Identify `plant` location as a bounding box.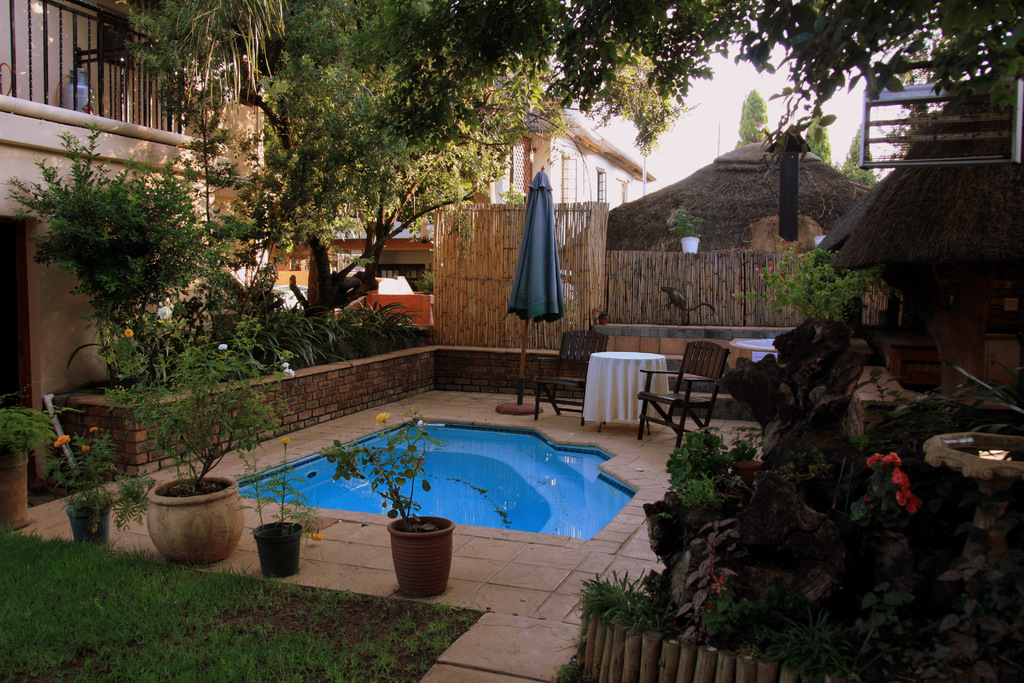
(x1=0, y1=404, x2=63, y2=462).
